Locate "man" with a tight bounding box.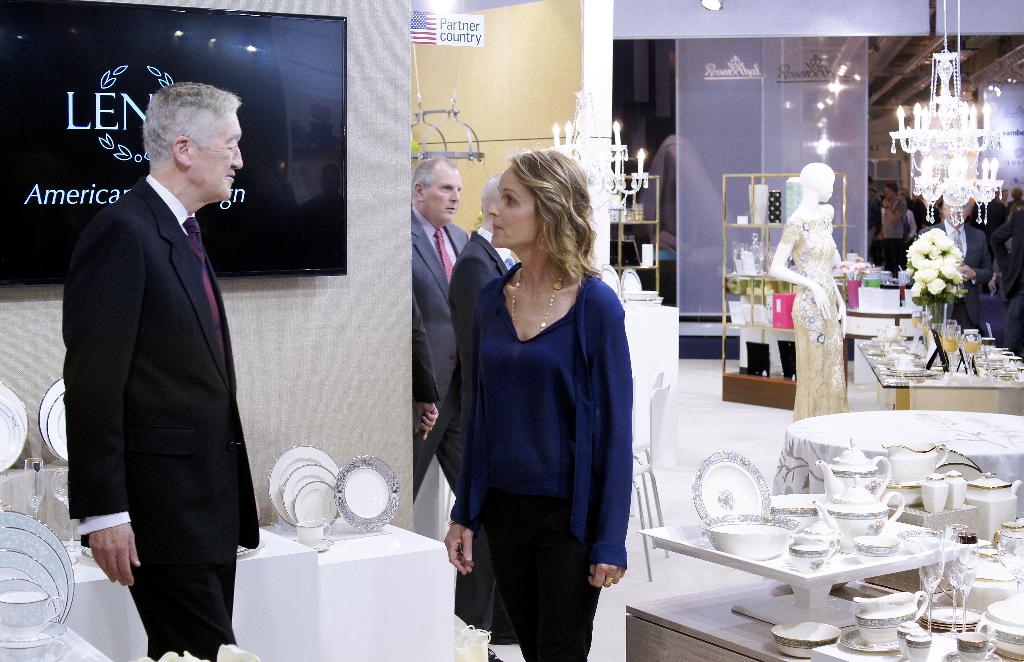
<region>879, 182, 906, 278</region>.
